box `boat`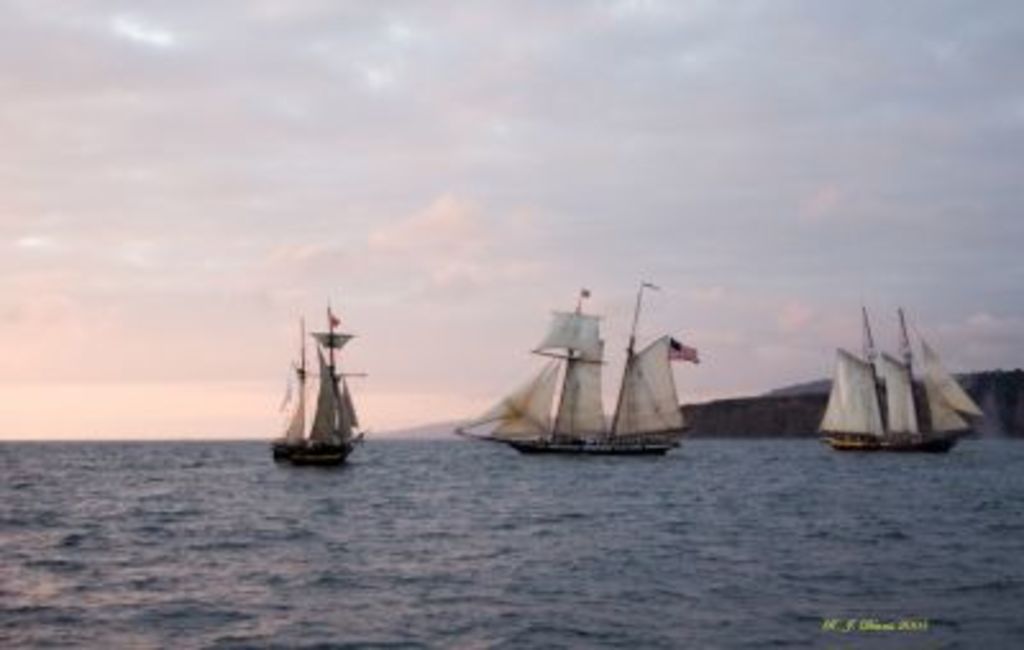
box(264, 299, 374, 484)
